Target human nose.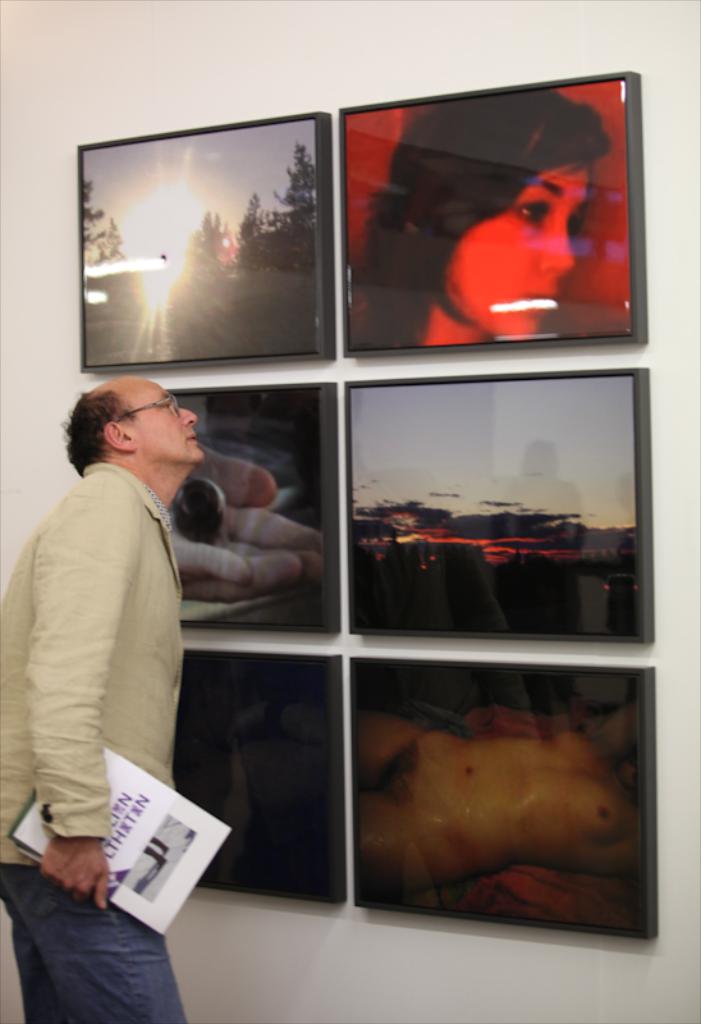
Target region: box(180, 410, 196, 428).
